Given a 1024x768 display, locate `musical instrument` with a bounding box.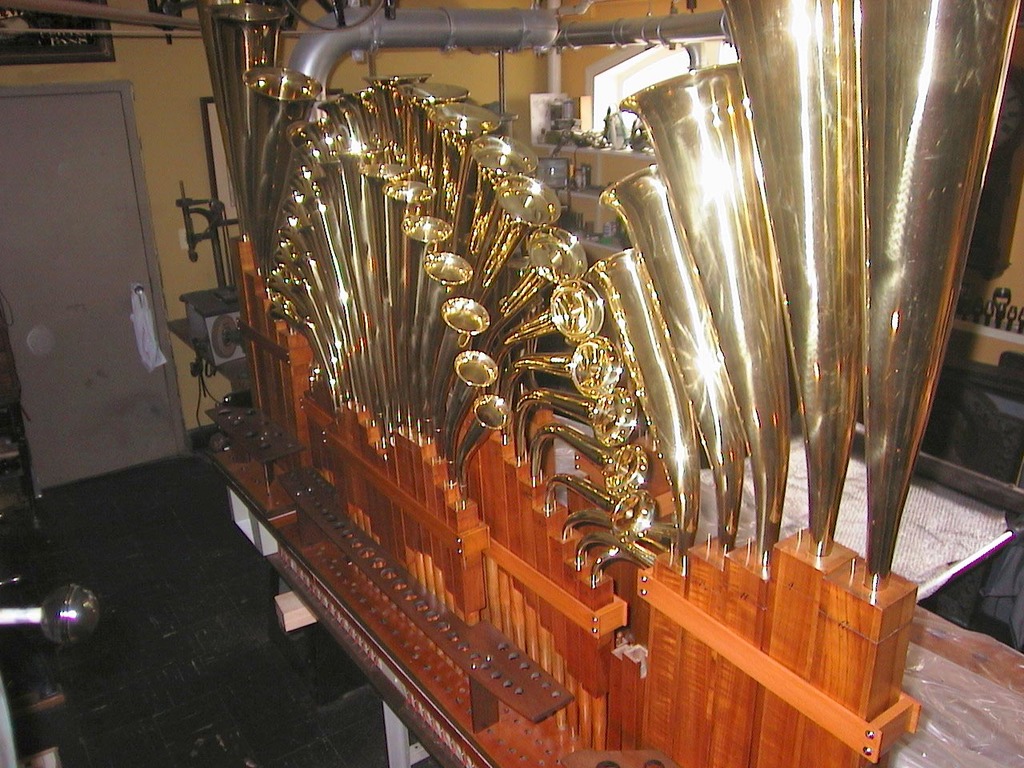
Located: select_region(253, 78, 953, 722).
